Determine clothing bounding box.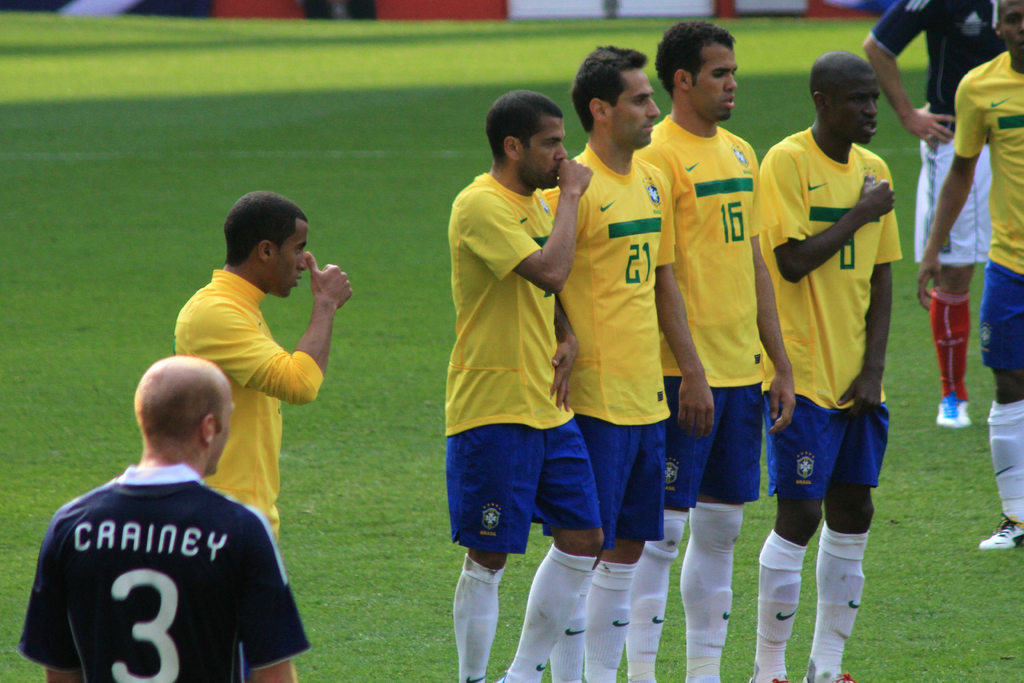
Determined: 444,167,601,558.
